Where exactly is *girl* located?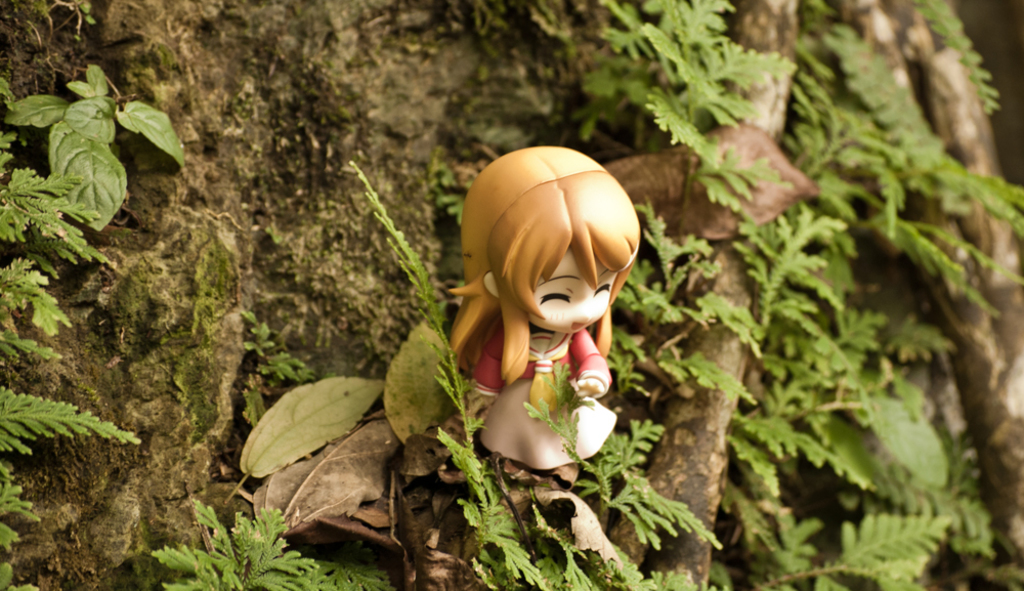
Its bounding box is detection(447, 152, 638, 473).
